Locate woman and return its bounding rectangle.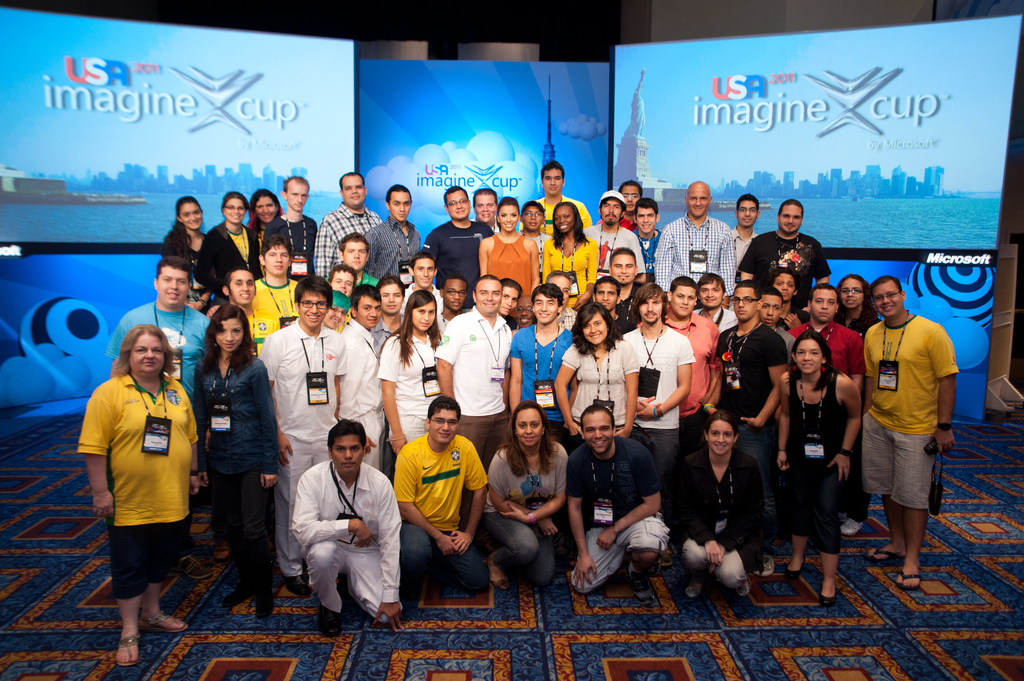
<bbox>246, 188, 283, 258</bbox>.
